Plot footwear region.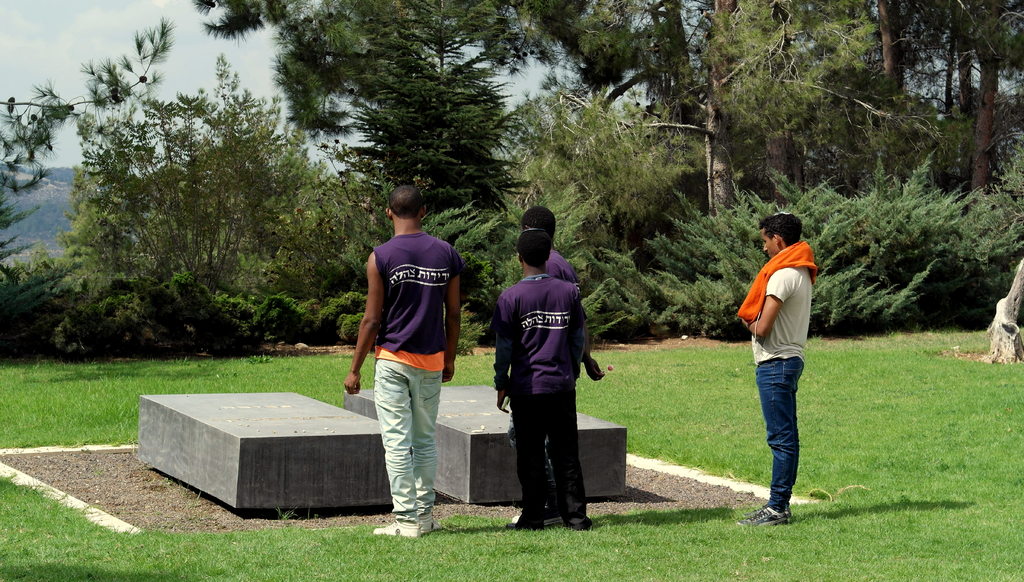
Plotted at bbox=(740, 505, 788, 526).
